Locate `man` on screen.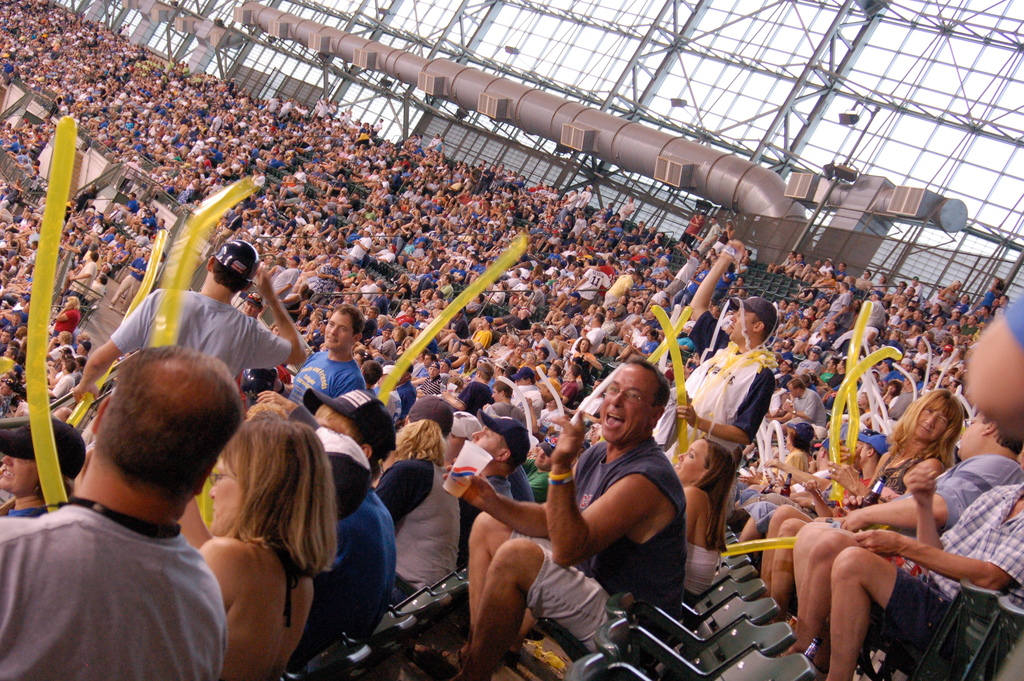
On screen at [x1=314, y1=252, x2=344, y2=307].
